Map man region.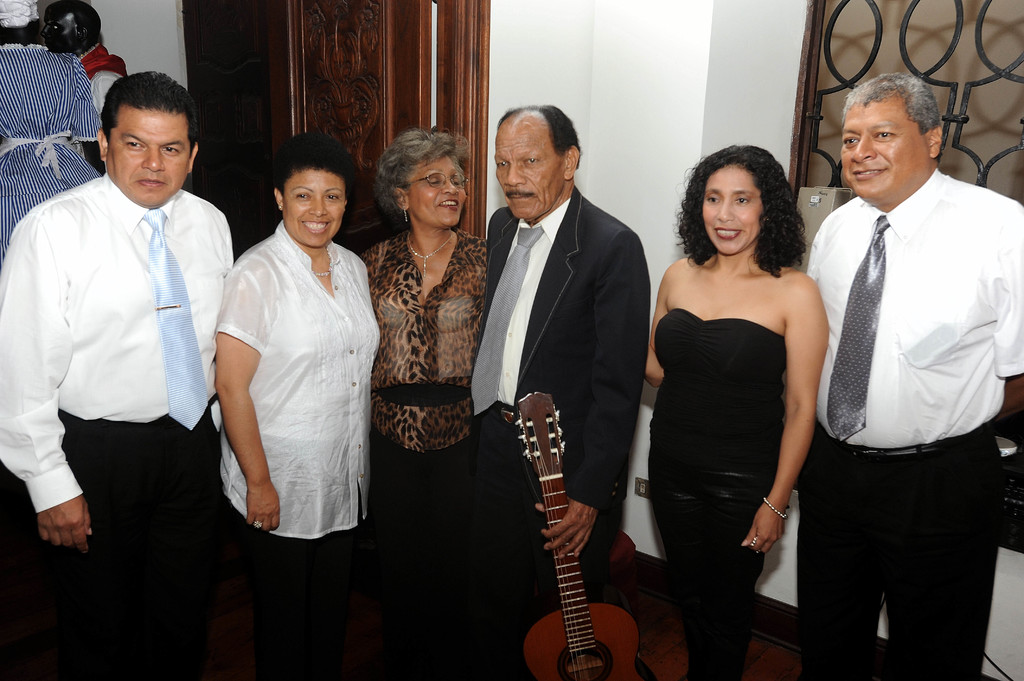
Mapped to bbox(40, 0, 127, 173).
